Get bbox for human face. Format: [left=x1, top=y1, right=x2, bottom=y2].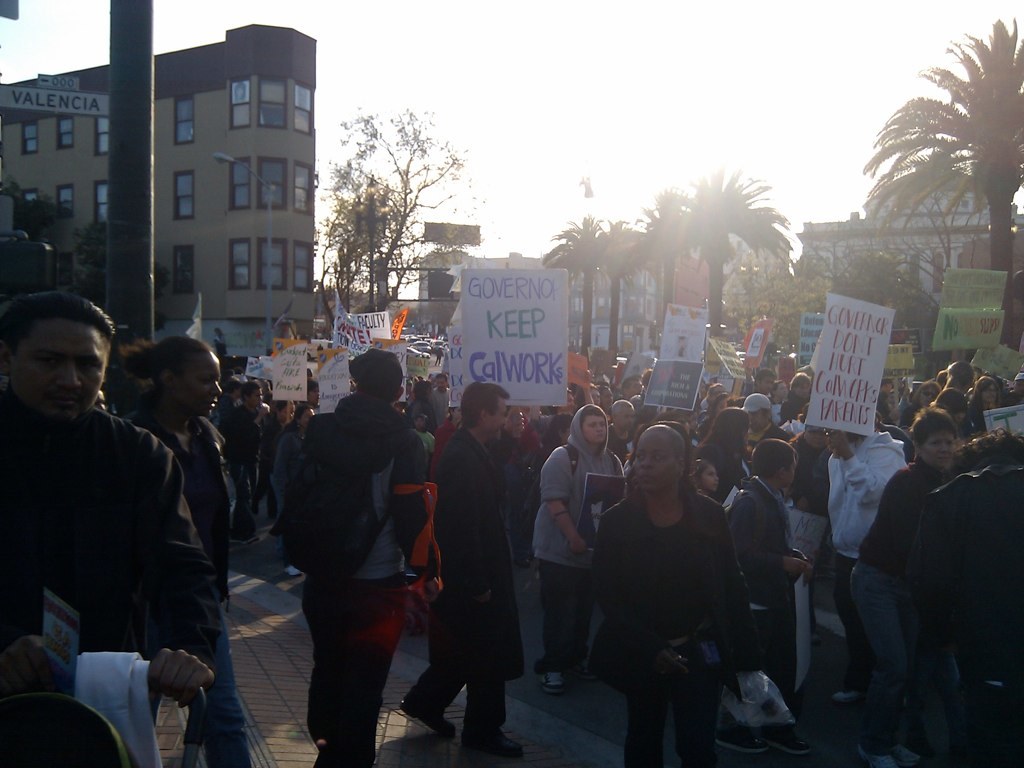
[left=699, top=466, right=719, bottom=491].
